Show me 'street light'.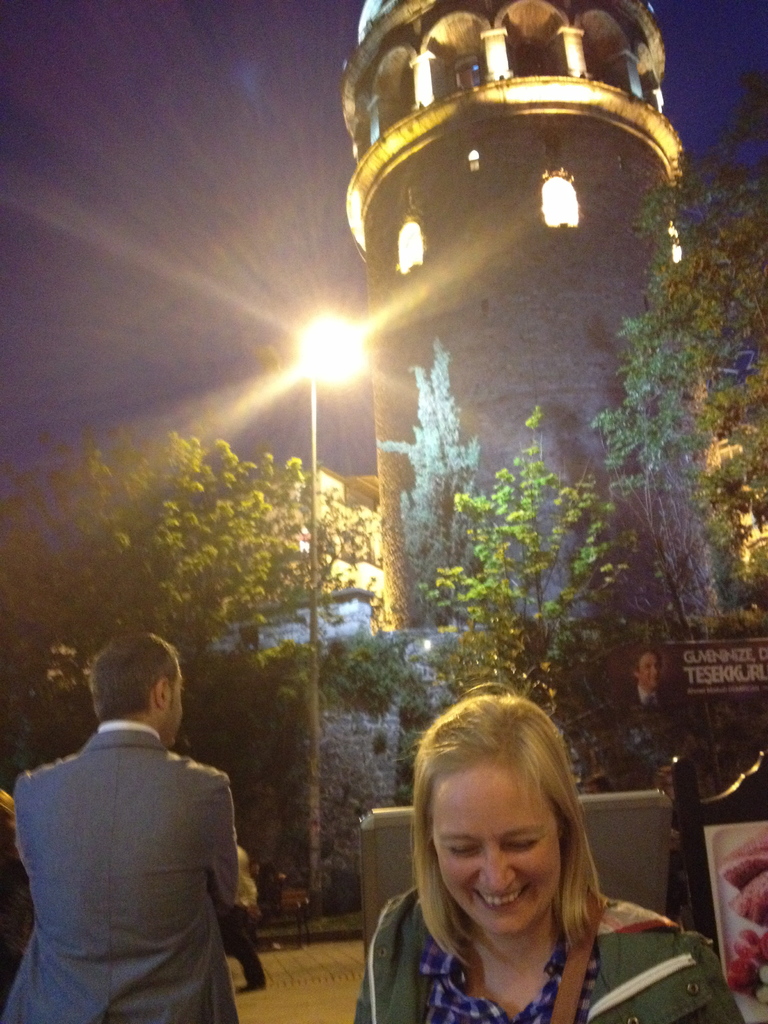
'street light' is here: Rect(273, 290, 370, 922).
